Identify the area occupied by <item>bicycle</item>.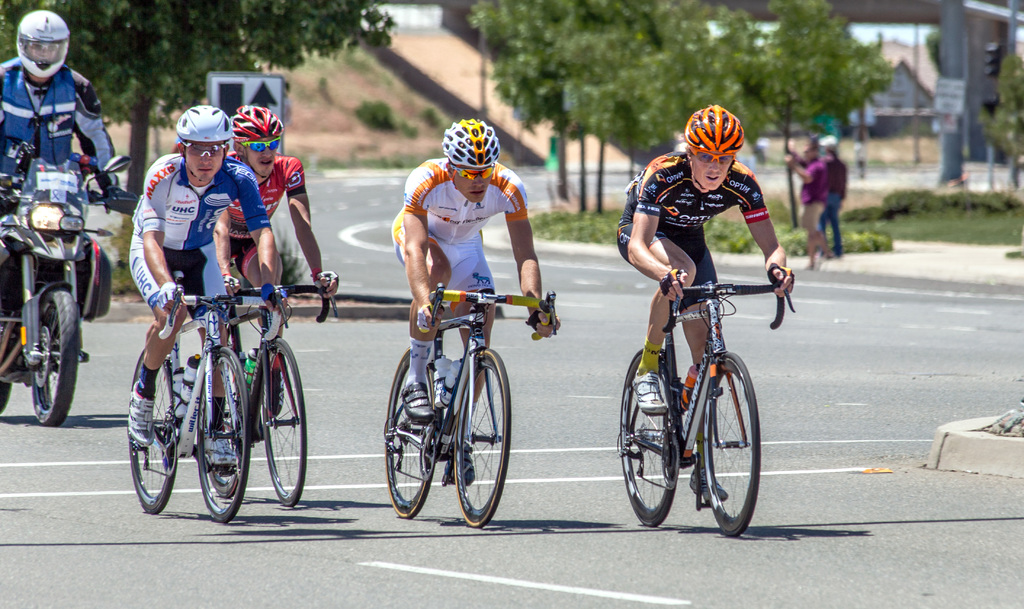
Area: [127,271,278,525].
